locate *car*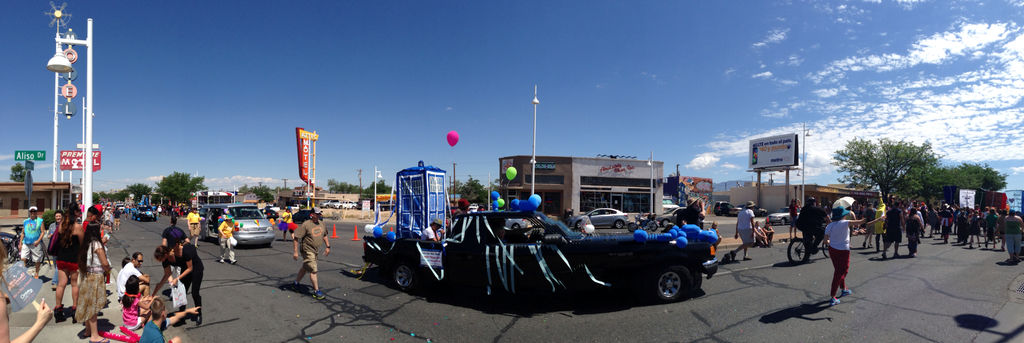
(left=540, top=207, right=723, bottom=299)
